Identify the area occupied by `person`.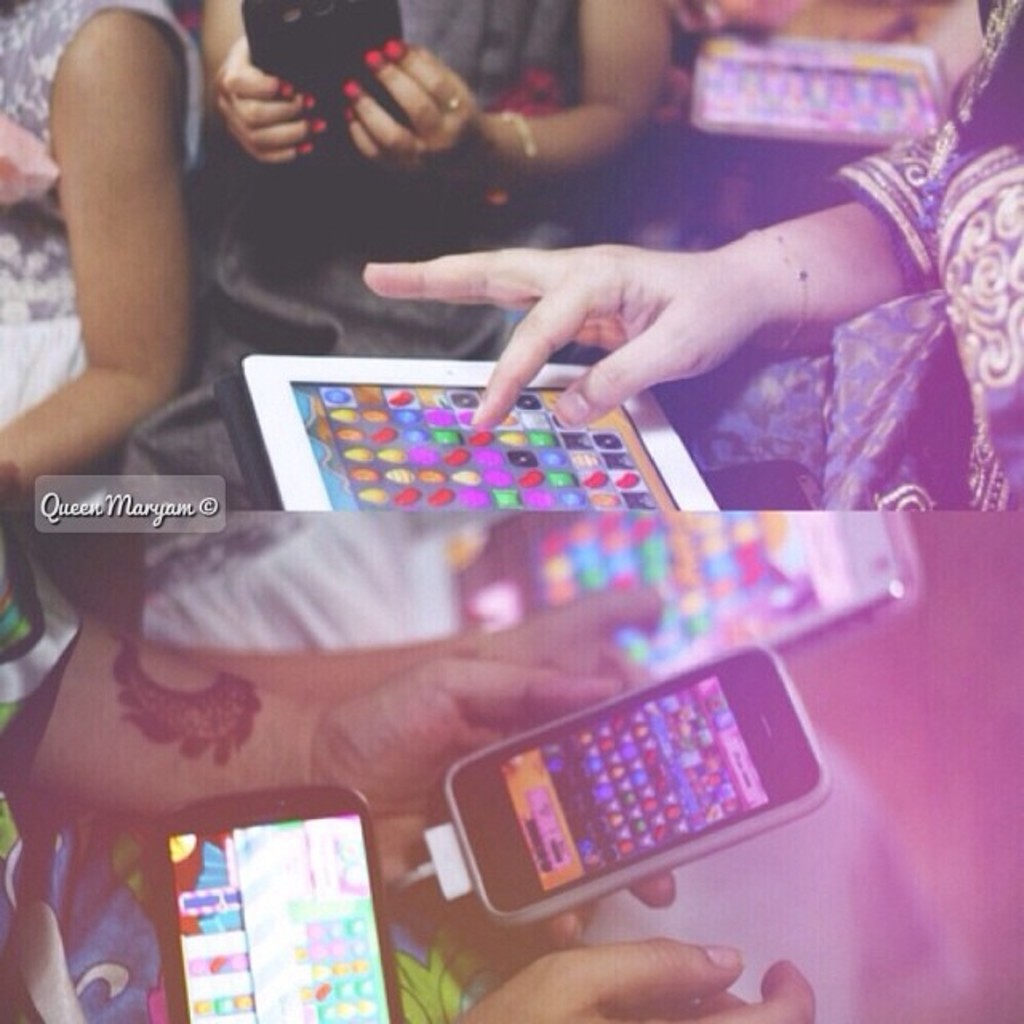
Area: box=[0, 0, 230, 530].
